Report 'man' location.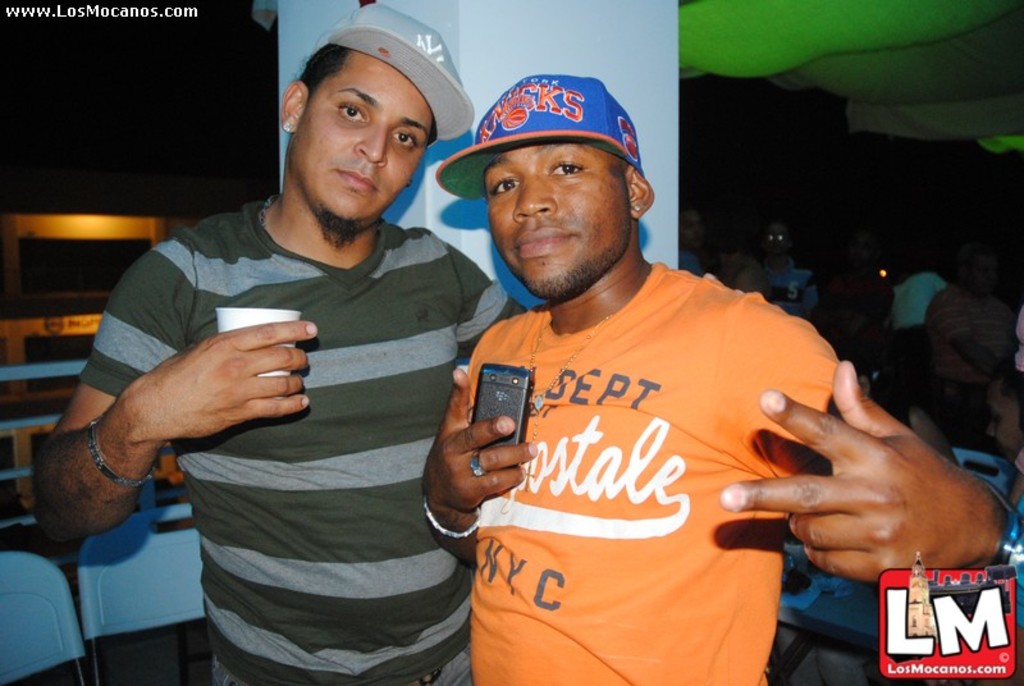
Report: x1=384, y1=46, x2=910, y2=681.
